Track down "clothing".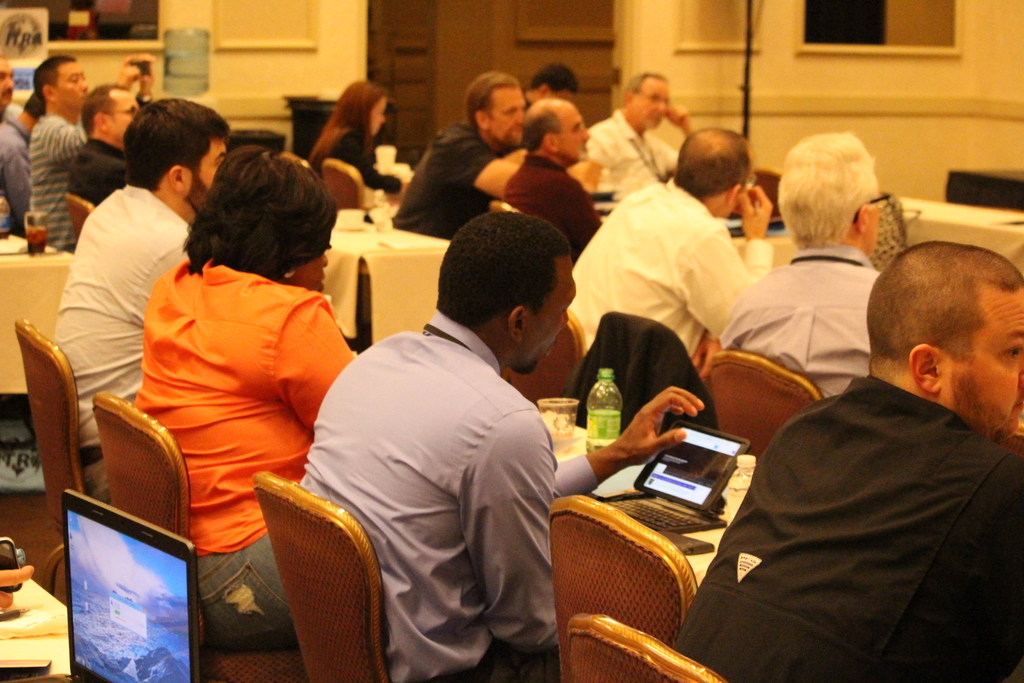
Tracked to x1=57, y1=168, x2=197, y2=498.
